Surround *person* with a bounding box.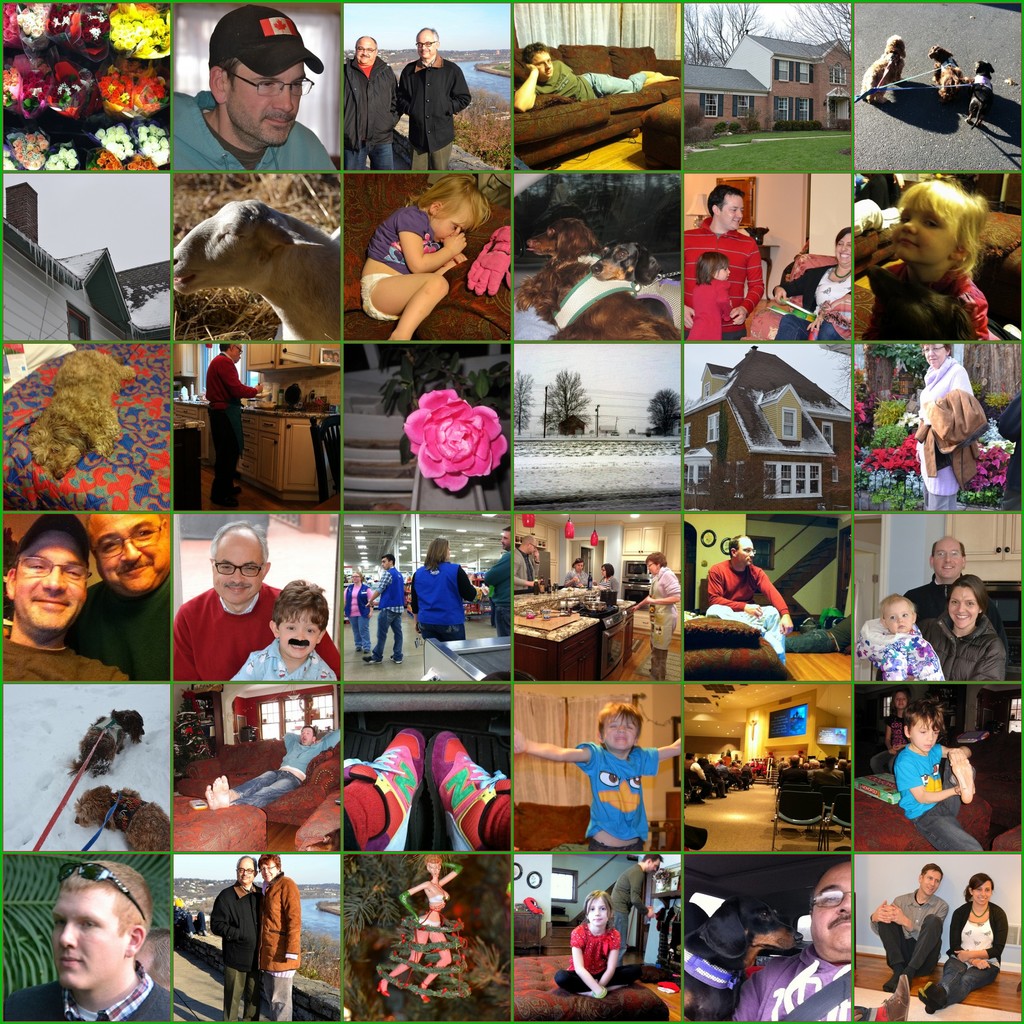
916 876 1007 1015.
